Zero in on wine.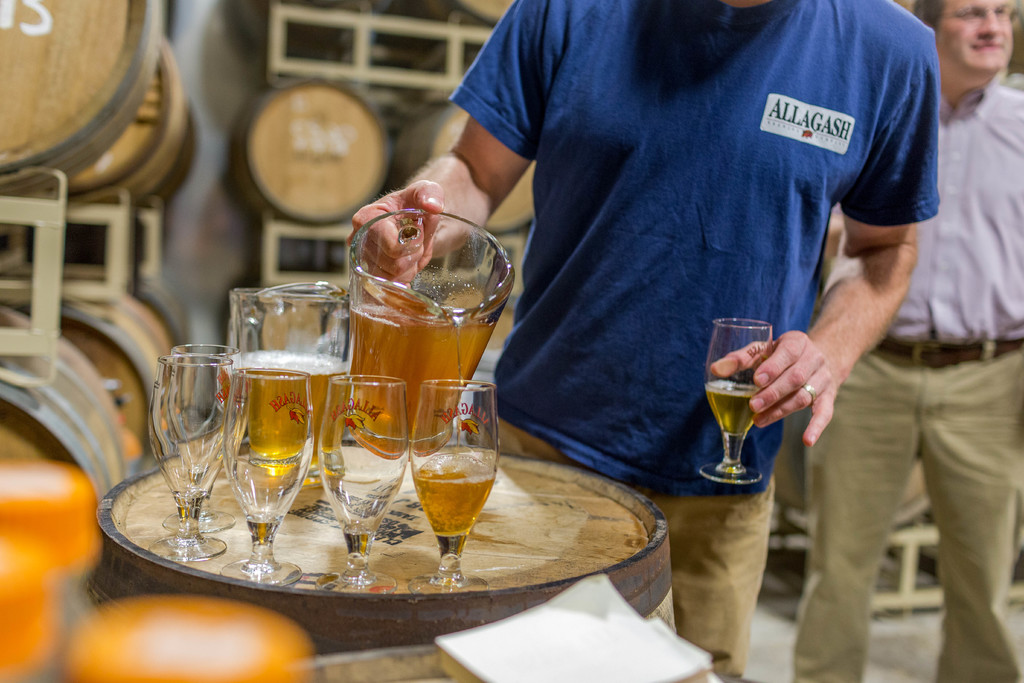
Zeroed in: left=706, top=383, right=760, bottom=432.
